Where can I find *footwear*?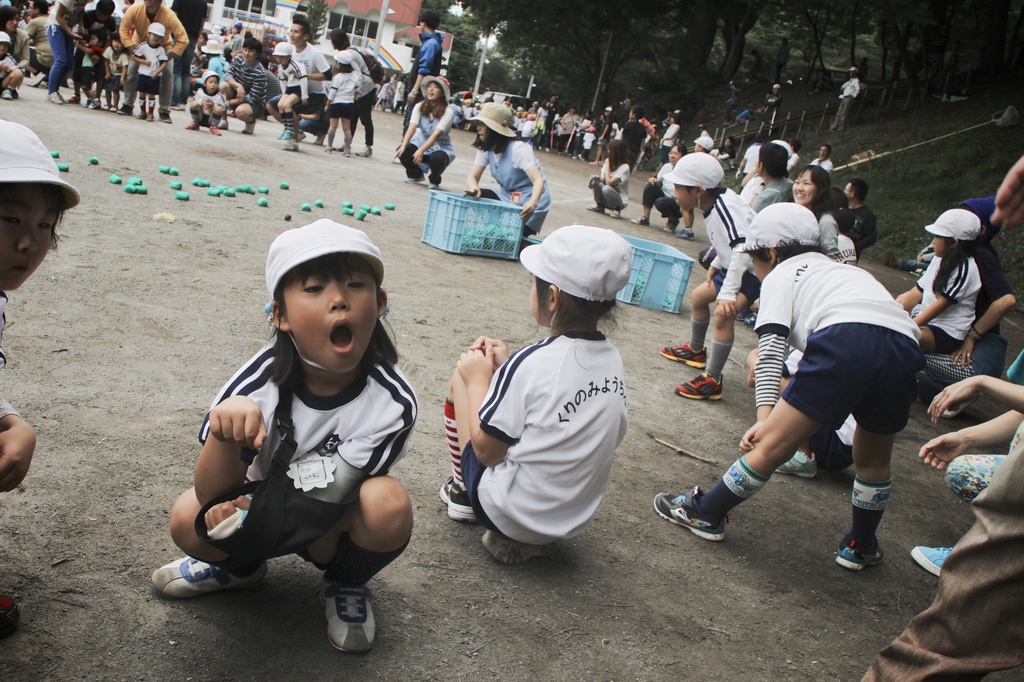
You can find it at <region>218, 119, 229, 131</region>.
